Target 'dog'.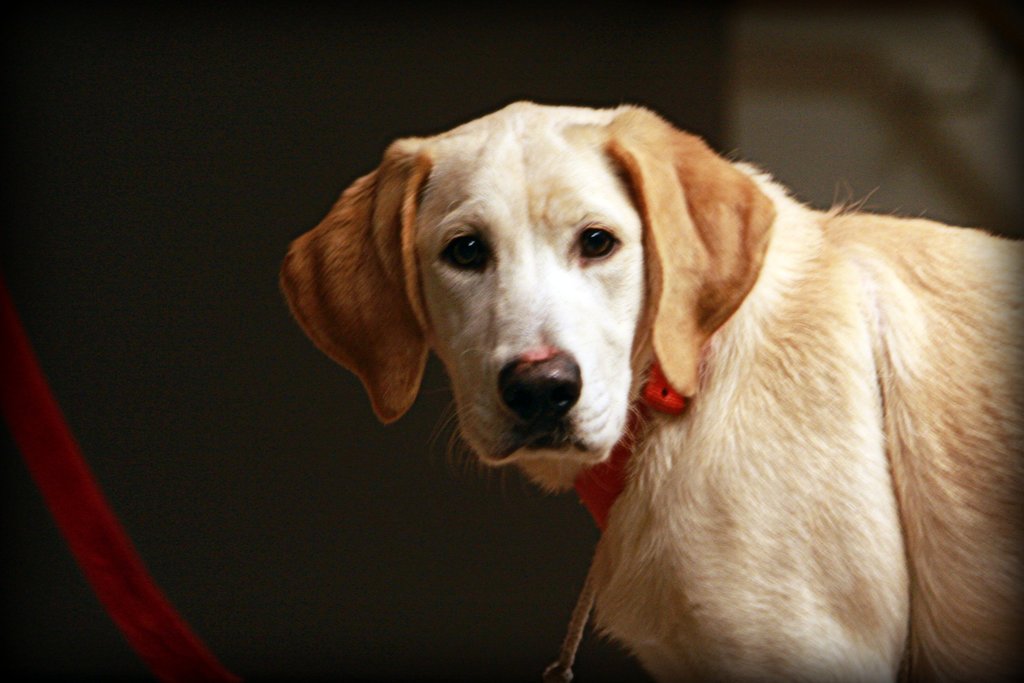
Target region: x1=282 y1=101 x2=1023 y2=682.
